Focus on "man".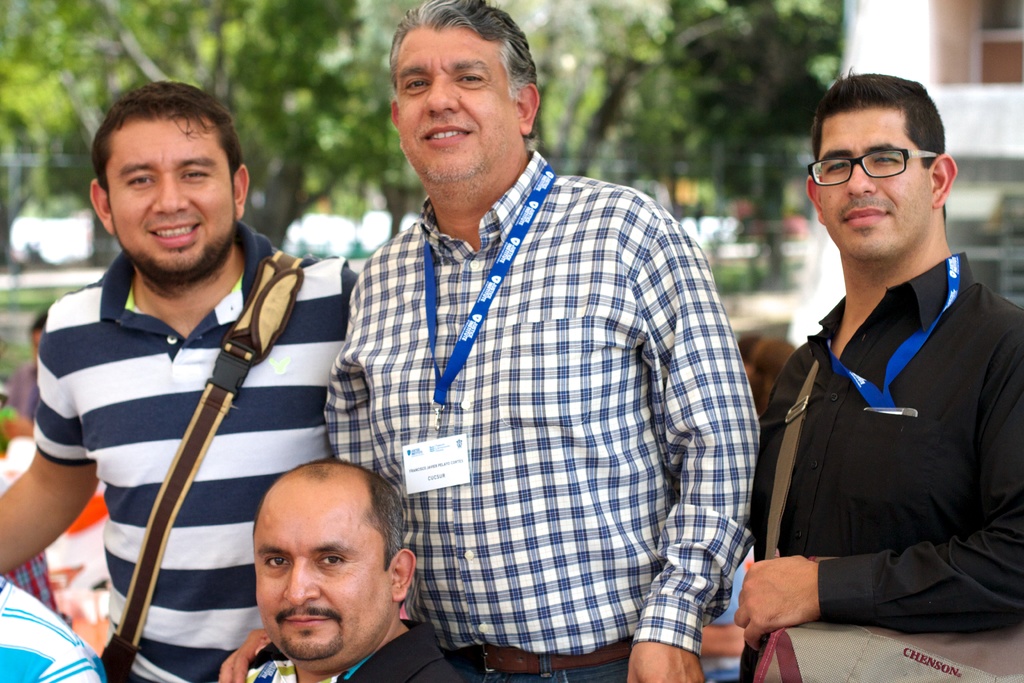
Focused at Rect(220, 0, 760, 682).
